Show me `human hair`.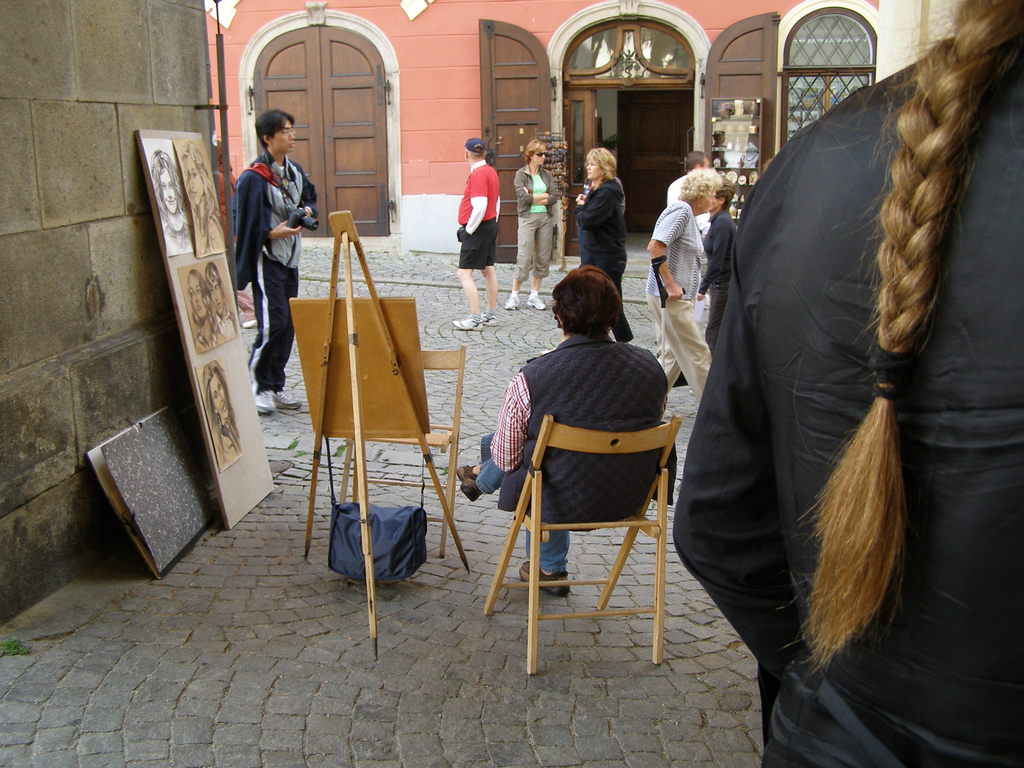
`human hair` is here: region(204, 264, 223, 298).
